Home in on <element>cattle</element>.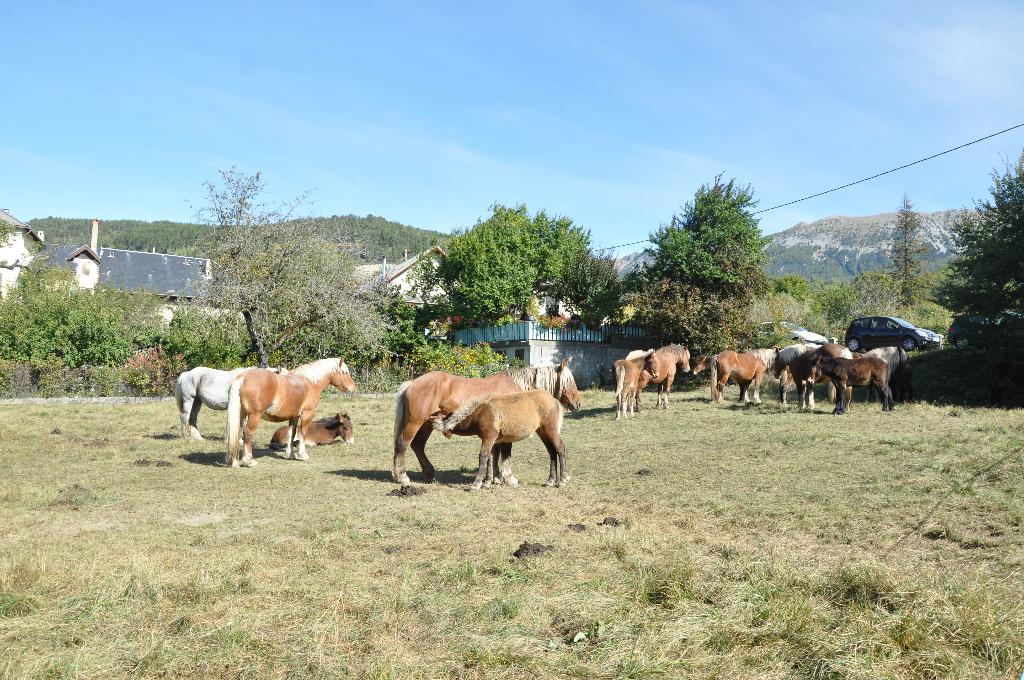
Homed in at rect(613, 348, 659, 421).
